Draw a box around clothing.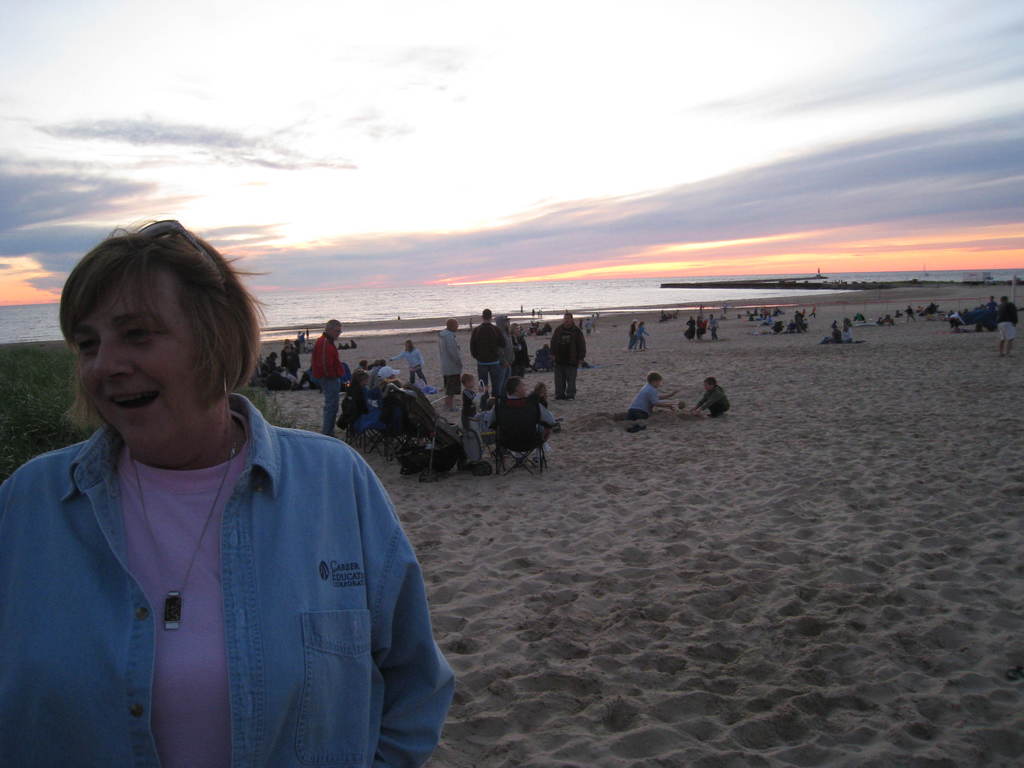
pyautogui.locateOnScreen(279, 345, 300, 376).
